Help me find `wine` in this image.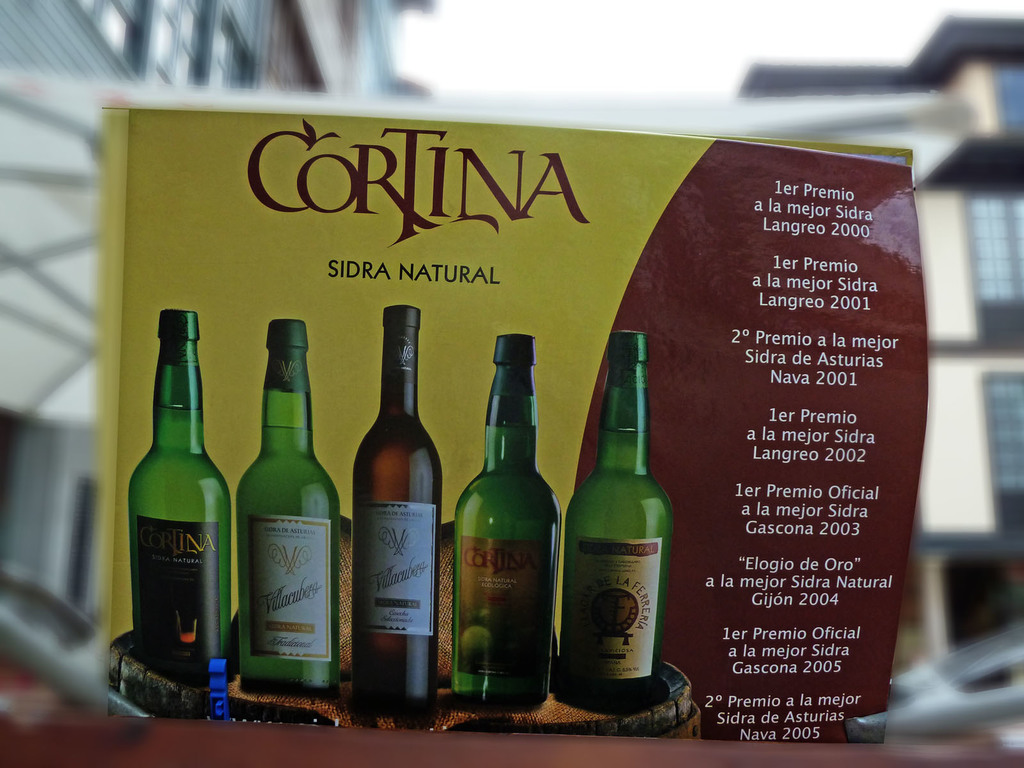
Found it: {"x1": 341, "y1": 320, "x2": 435, "y2": 711}.
